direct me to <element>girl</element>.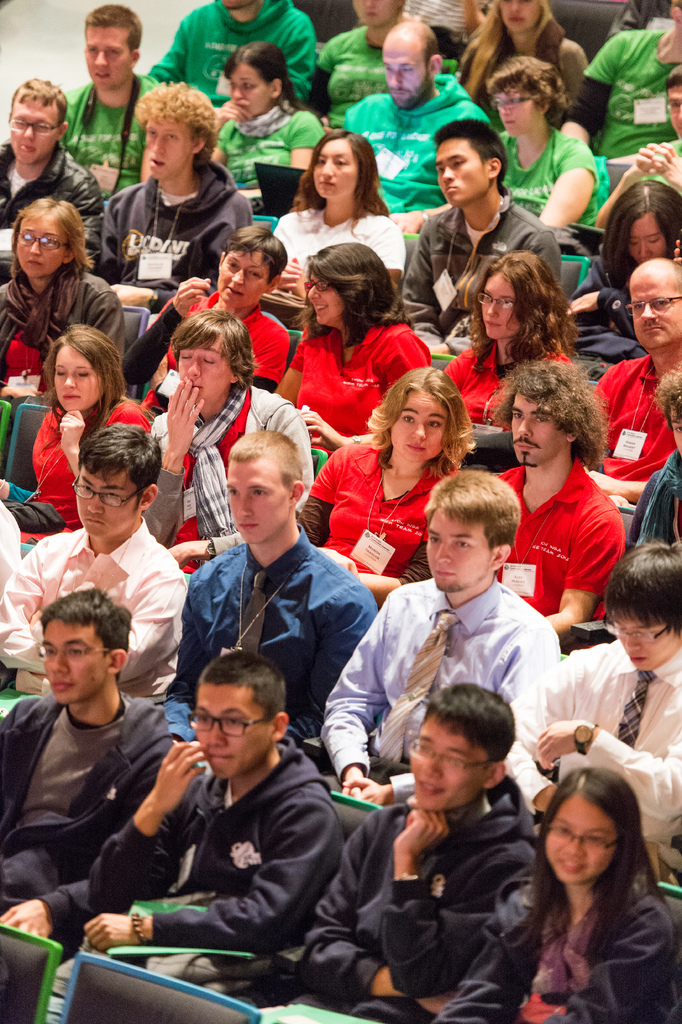
Direction: <region>566, 168, 681, 380</region>.
